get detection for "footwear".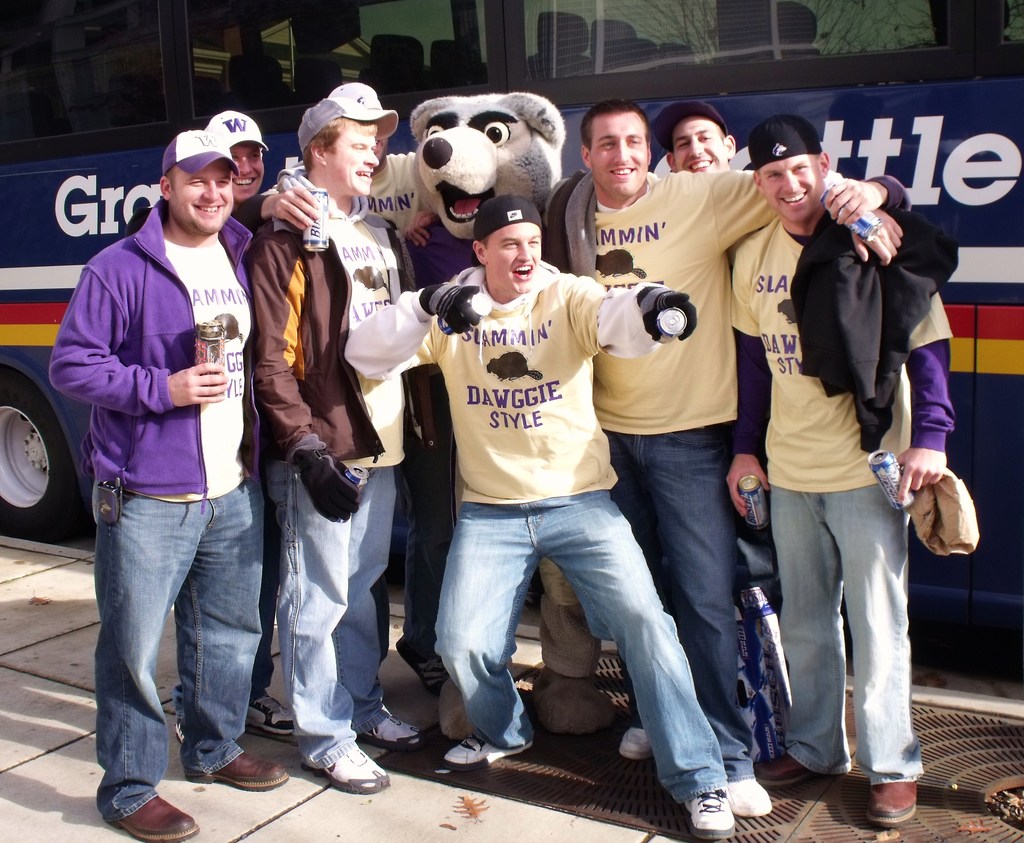
Detection: BBox(749, 753, 814, 785).
